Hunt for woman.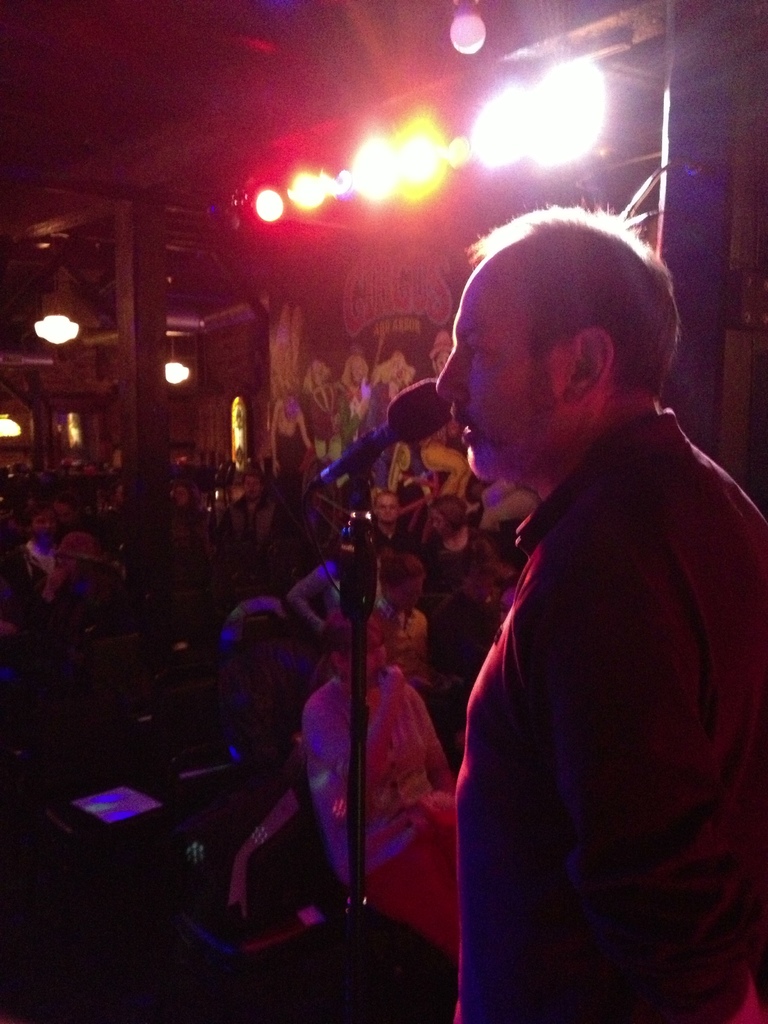
Hunted down at select_region(426, 496, 505, 596).
